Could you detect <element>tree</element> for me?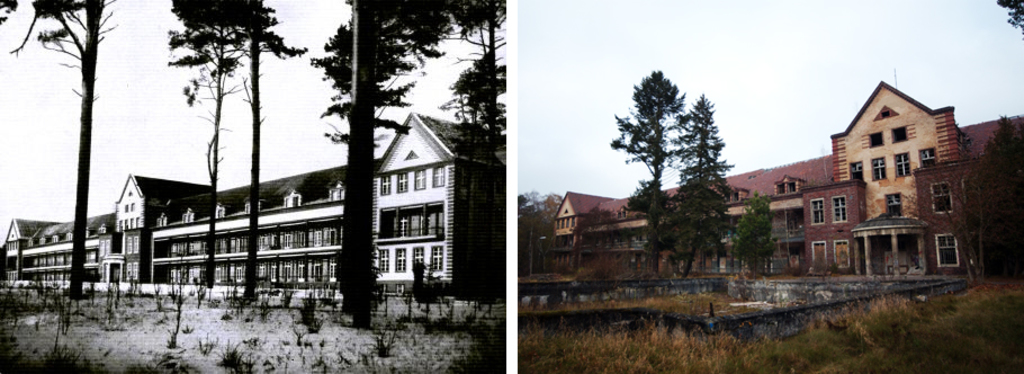
Detection result: <box>955,109,1023,290</box>.
